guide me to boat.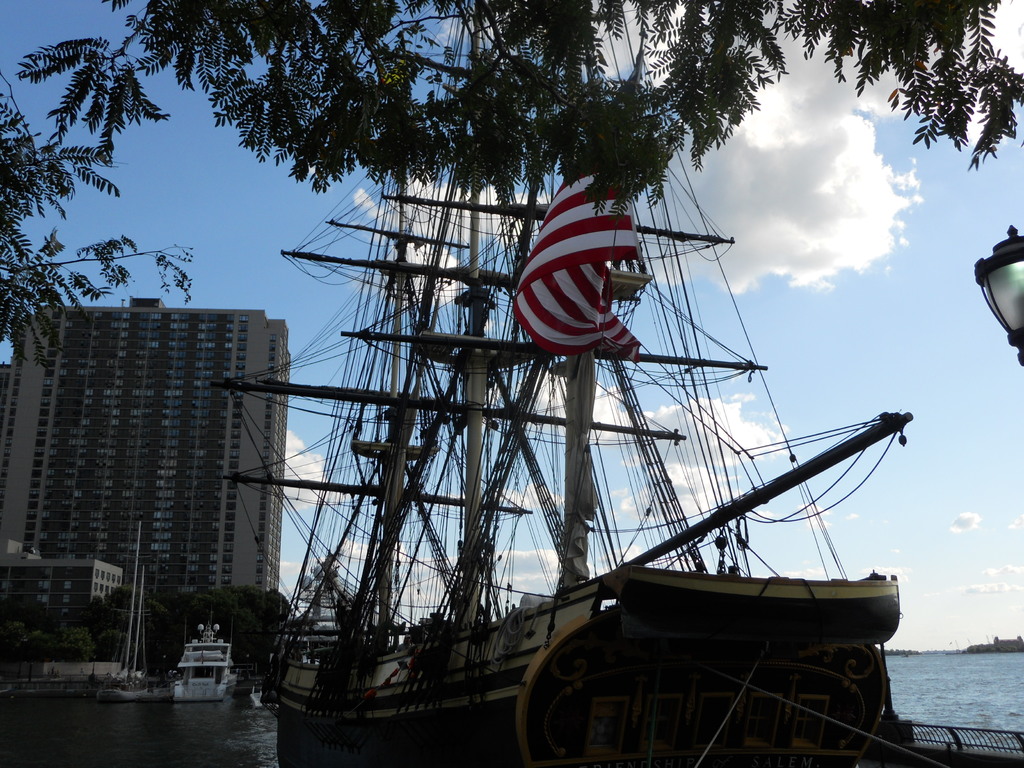
Guidance: <region>99, 517, 154, 701</region>.
